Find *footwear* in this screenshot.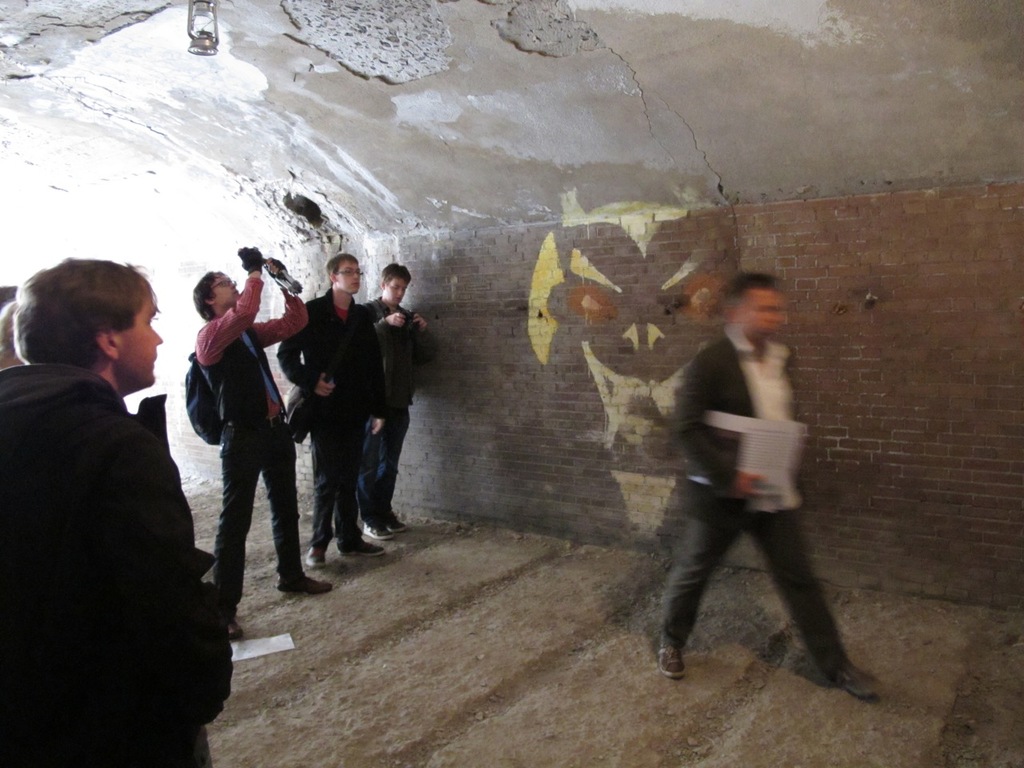
The bounding box for *footwear* is 228:618:244:640.
